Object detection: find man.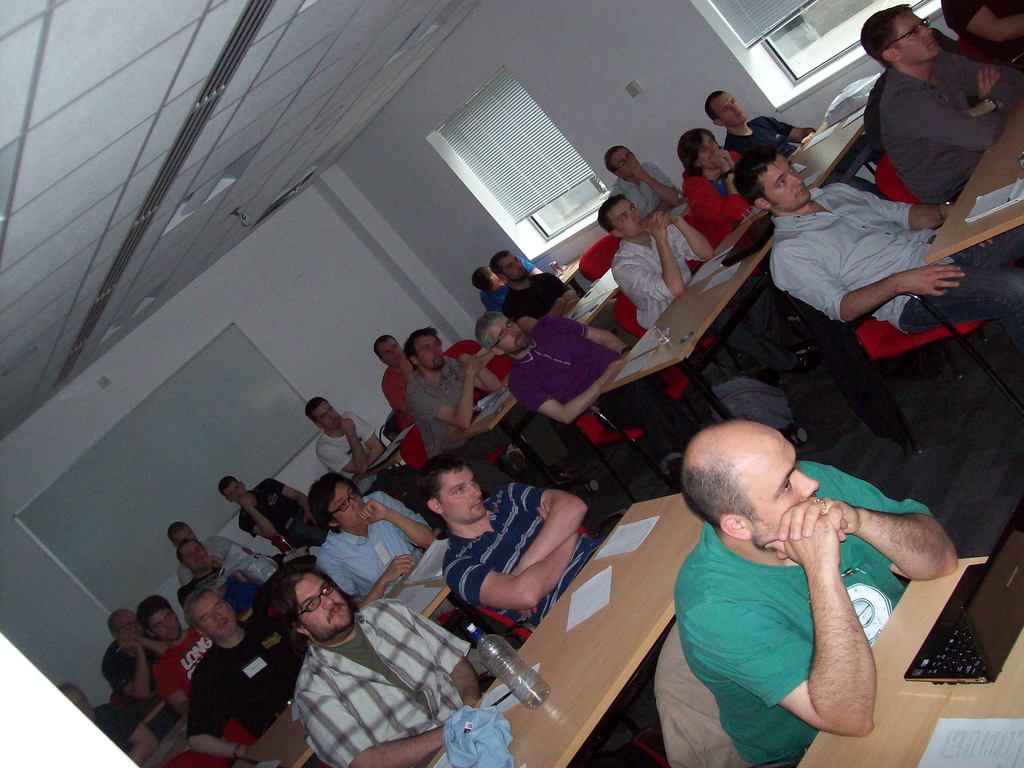
Rect(215, 475, 313, 543).
